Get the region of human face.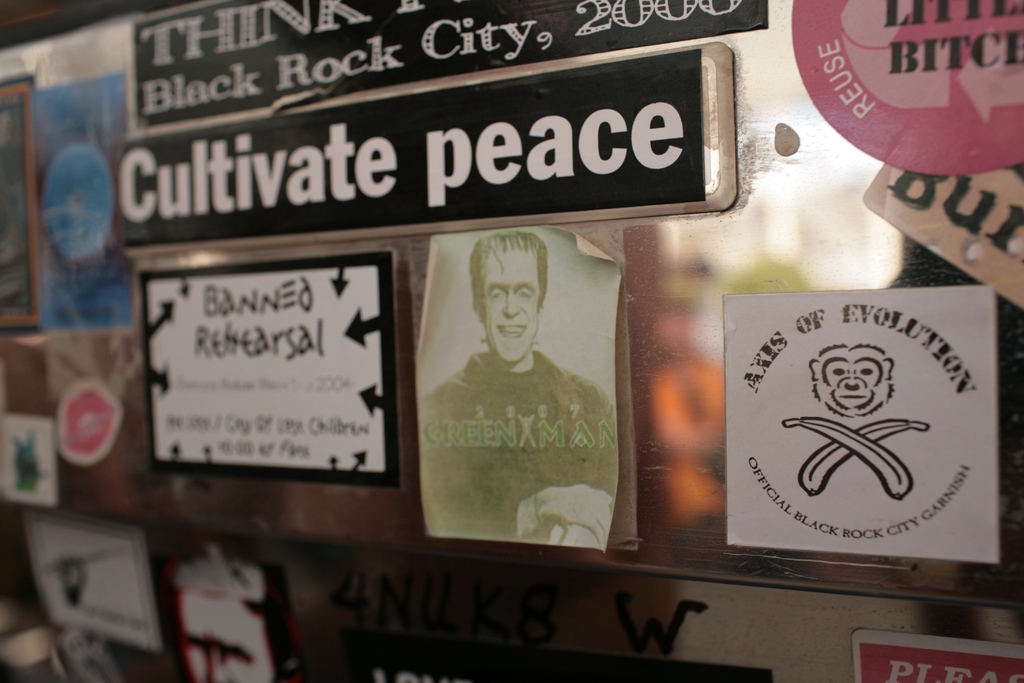
[483,253,536,368].
